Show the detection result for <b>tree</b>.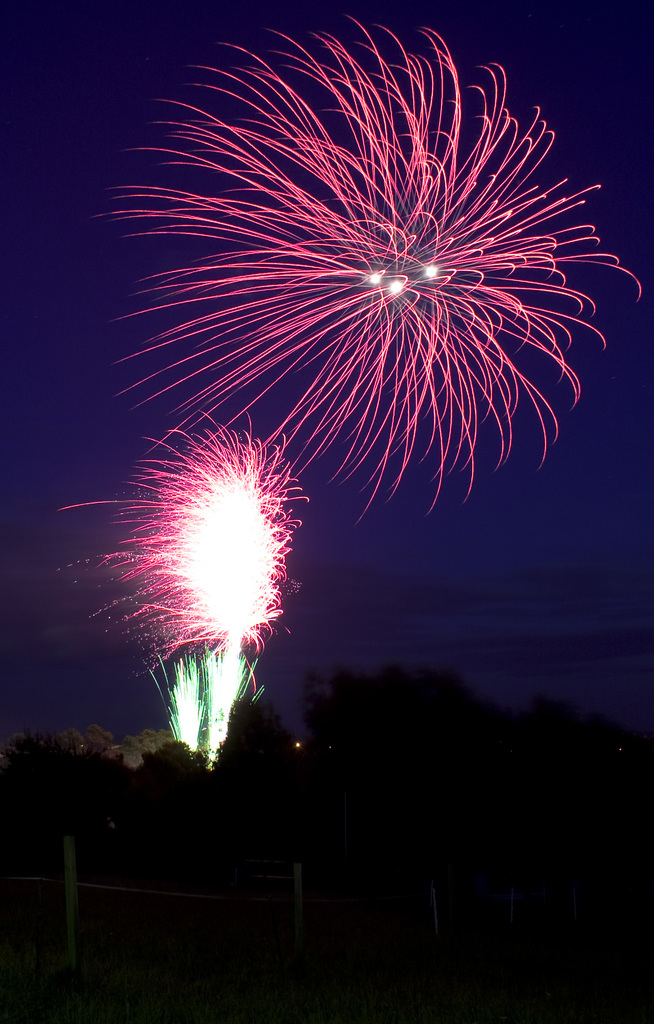
79, 355, 347, 767.
